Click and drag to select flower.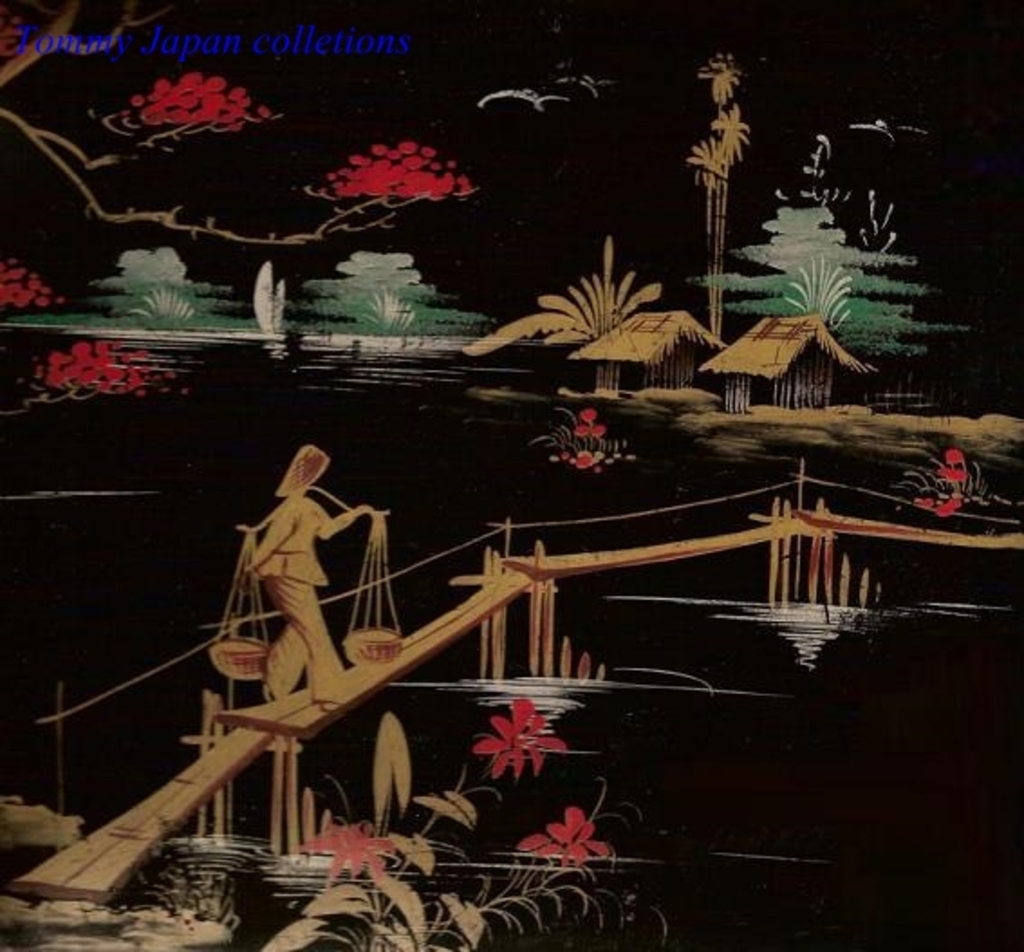
Selection: rect(520, 798, 614, 873).
